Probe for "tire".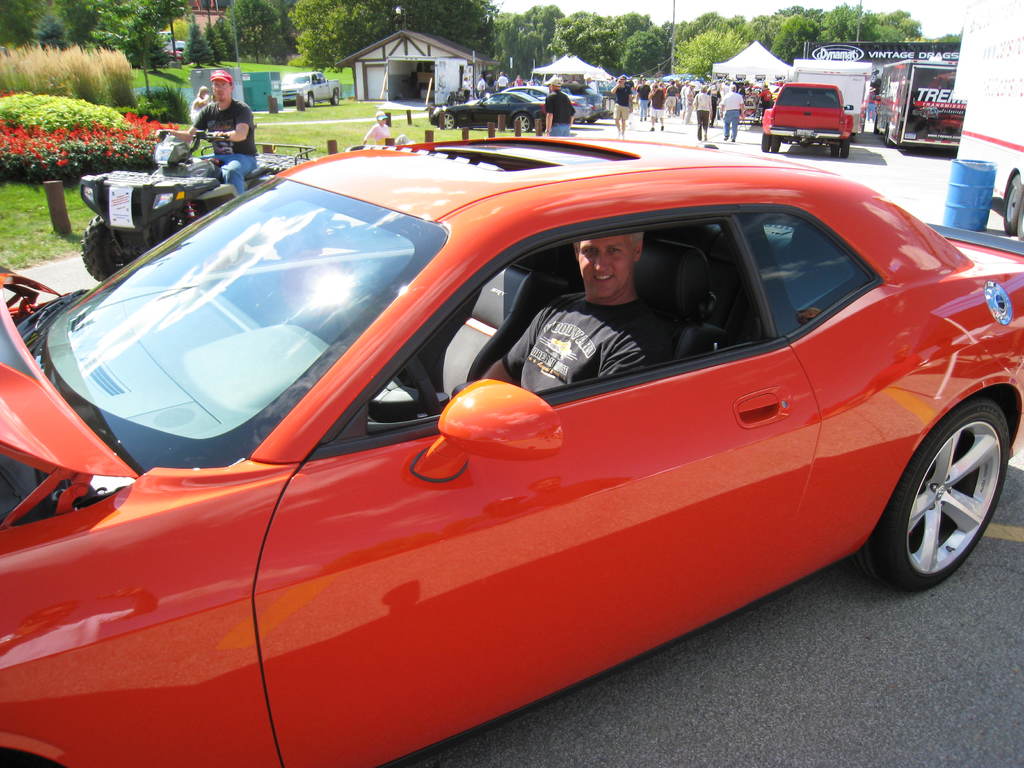
Probe result: 588/112/600/123.
